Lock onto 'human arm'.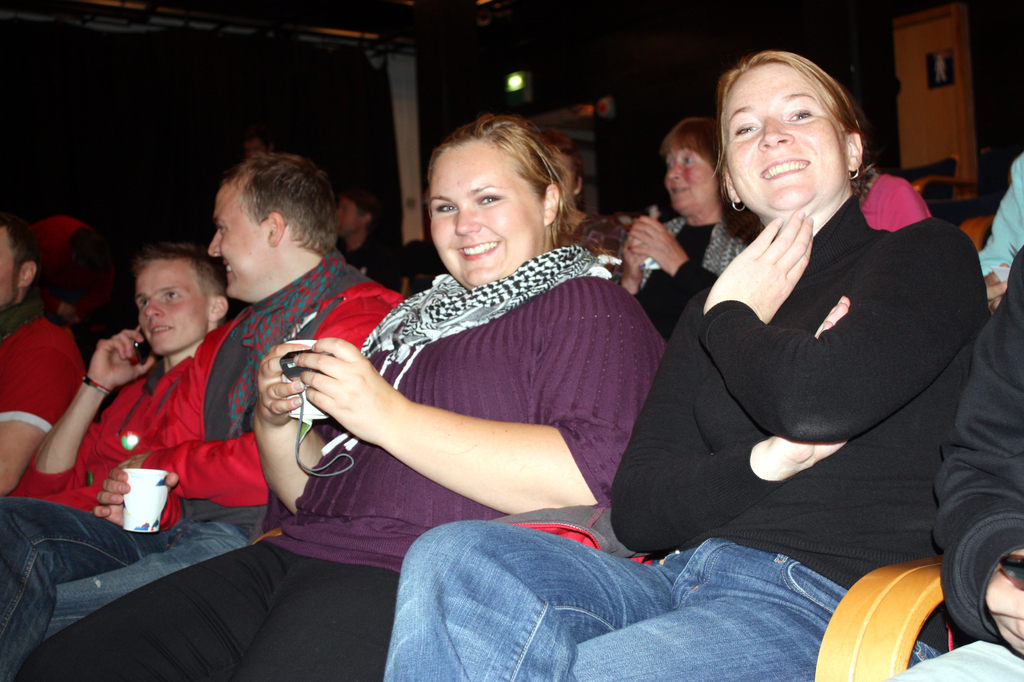
Locked: box=[929, 248, 1023, 656].
